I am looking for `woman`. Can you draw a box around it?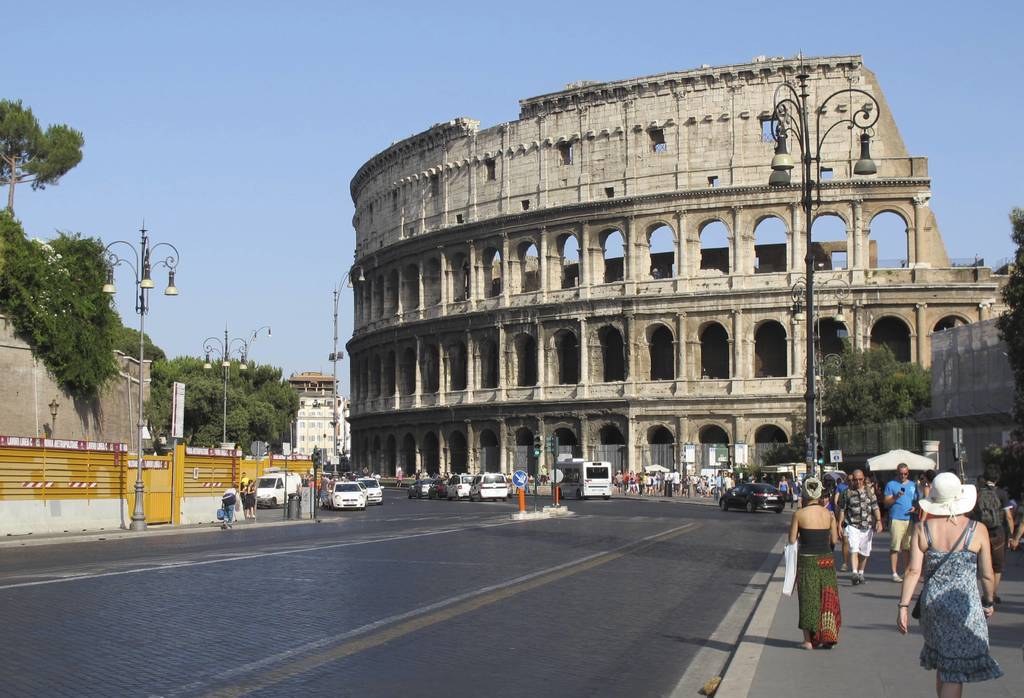
Sure, the bounding box is l=911, t=449, r=1005, b=685.
